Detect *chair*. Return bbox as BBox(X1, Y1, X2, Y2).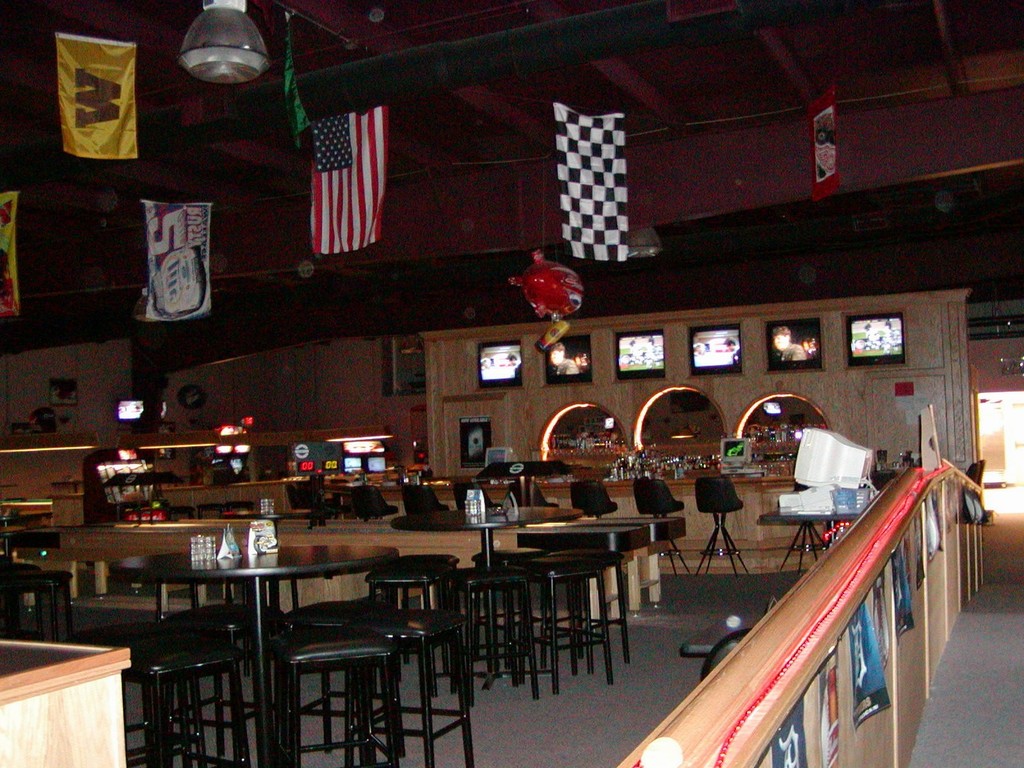
BBox(452, 484, 504, 512).
